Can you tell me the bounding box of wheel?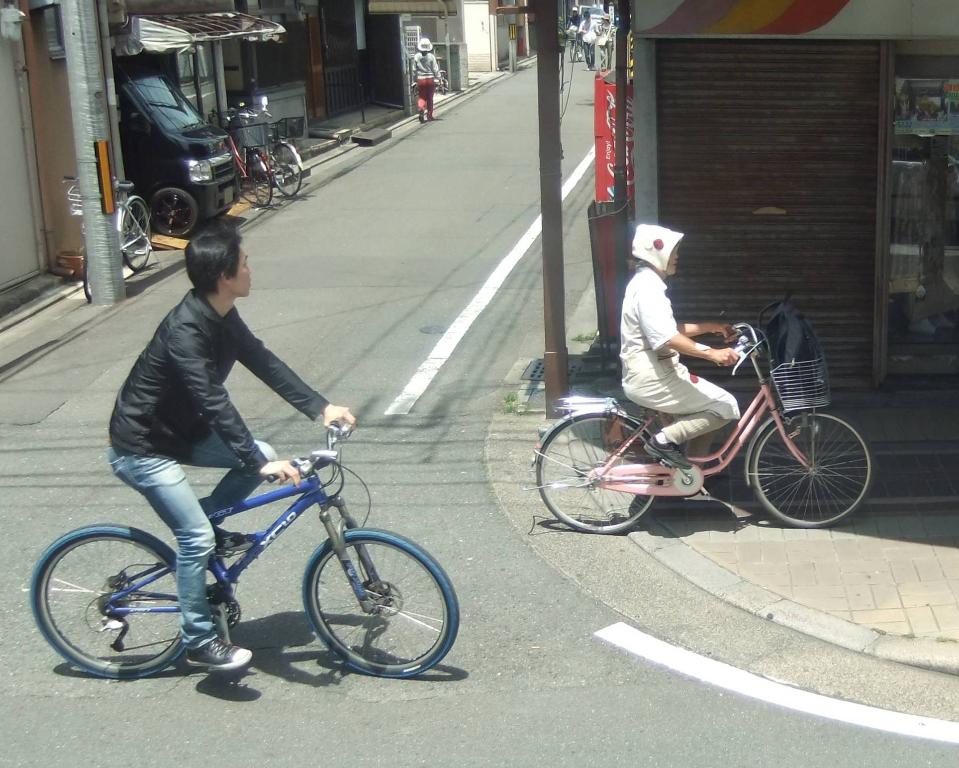
(x1=302, y1=528, x2=458, y2=680).
